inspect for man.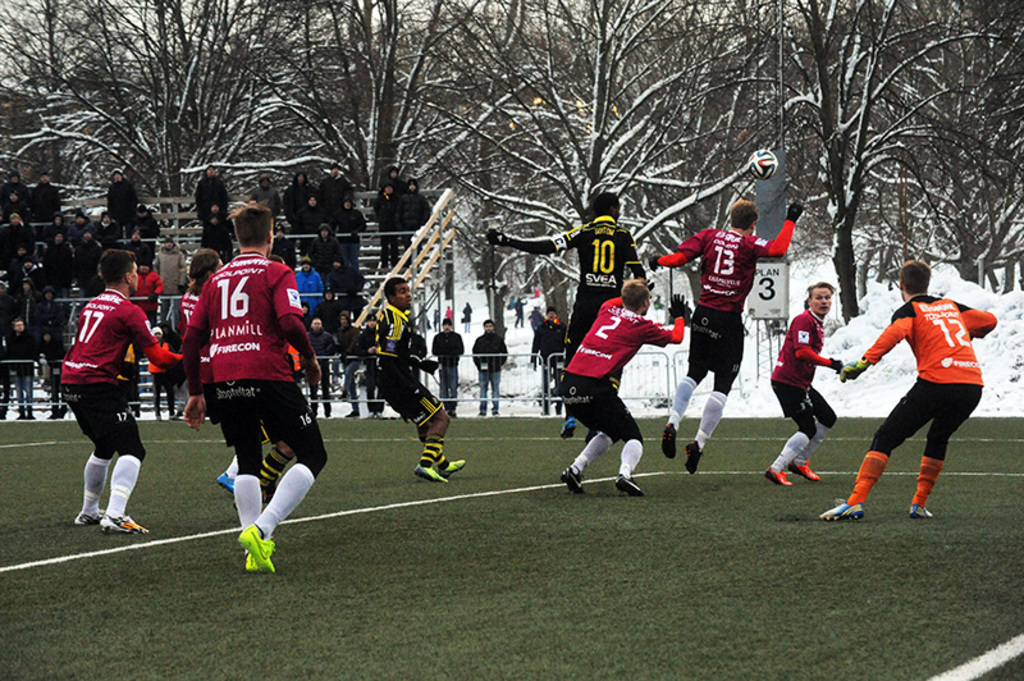
Inspection: [192,163,233,206].
